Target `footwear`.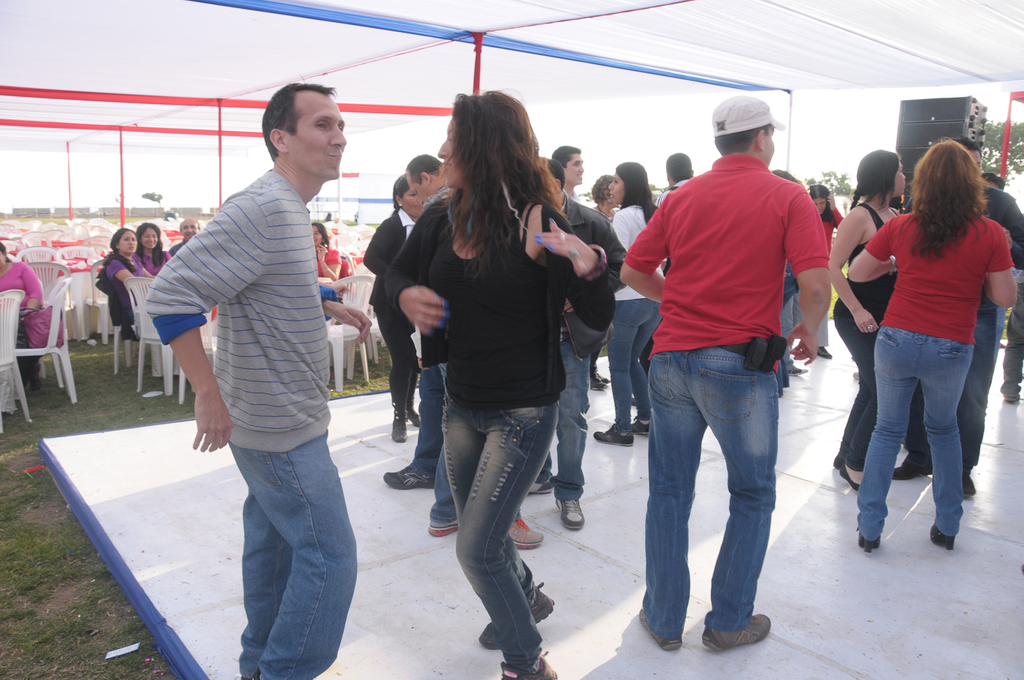
Target region: [592, 420, 634, 442].
